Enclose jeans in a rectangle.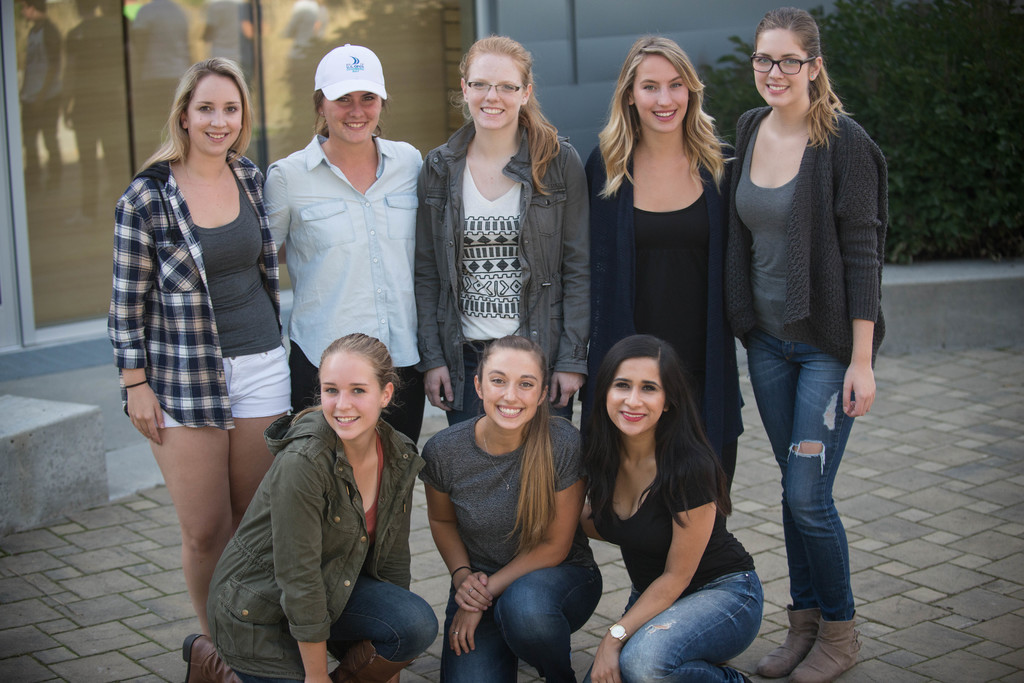
bbox=(614, 570, 751, 682).
